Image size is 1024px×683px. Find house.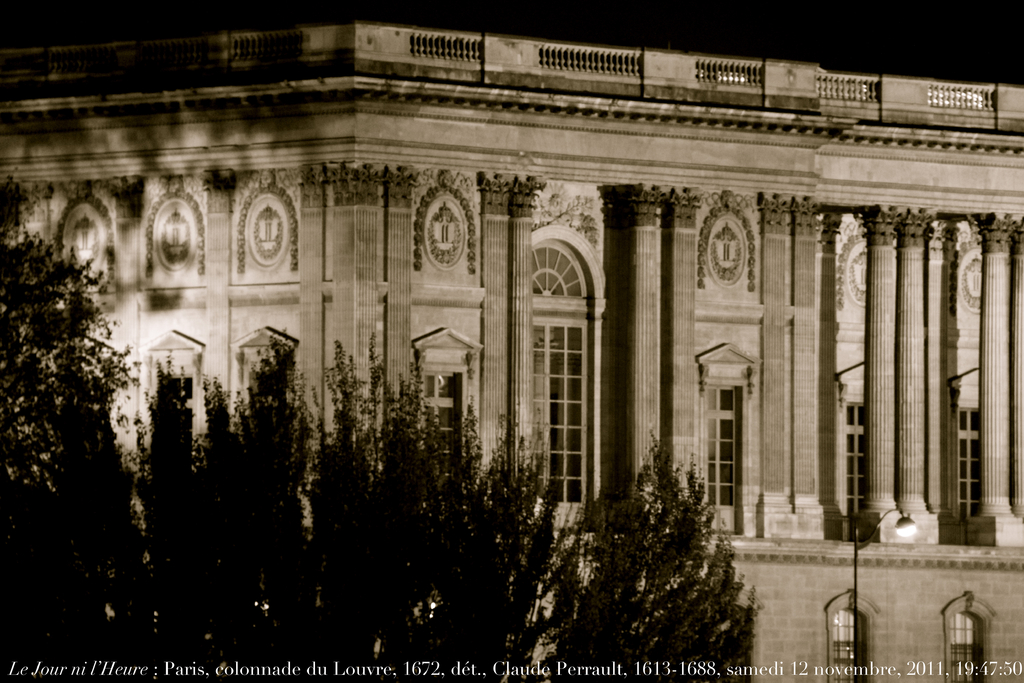
{"left": 0, "top": 0, "right": 1023, "bottom": 682}.
